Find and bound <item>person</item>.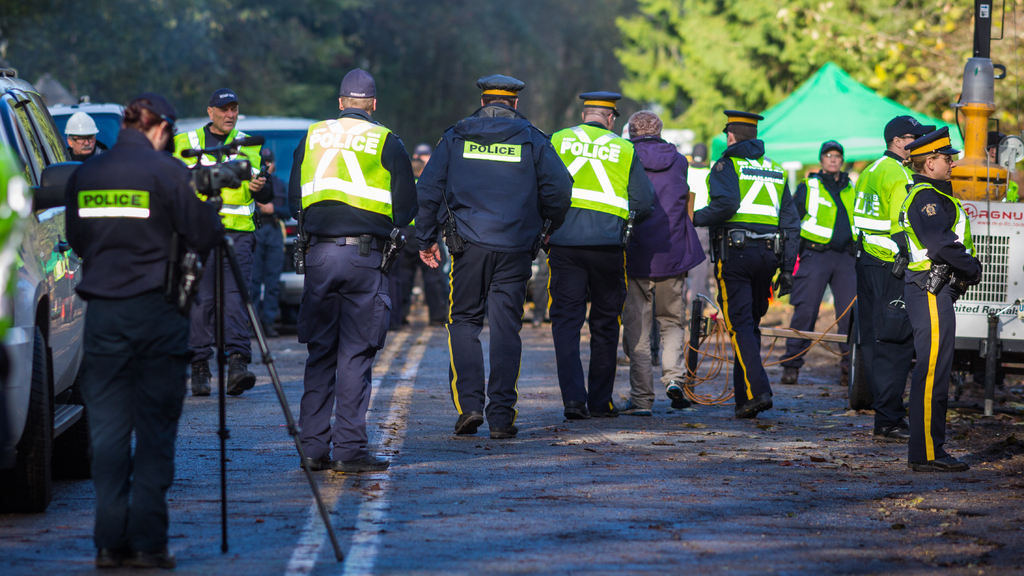
Bound: x1=58, y1=93, x2=227, y2=570.
